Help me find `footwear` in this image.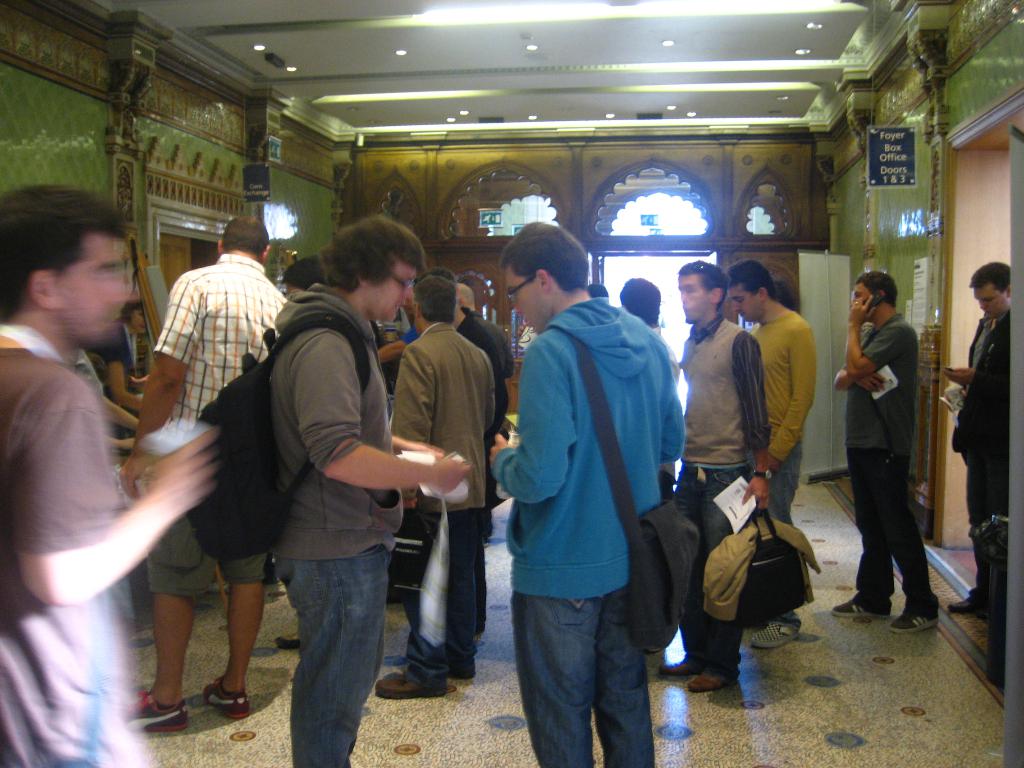
Found it: [left=833, top=598, right=892, bottom=621].
